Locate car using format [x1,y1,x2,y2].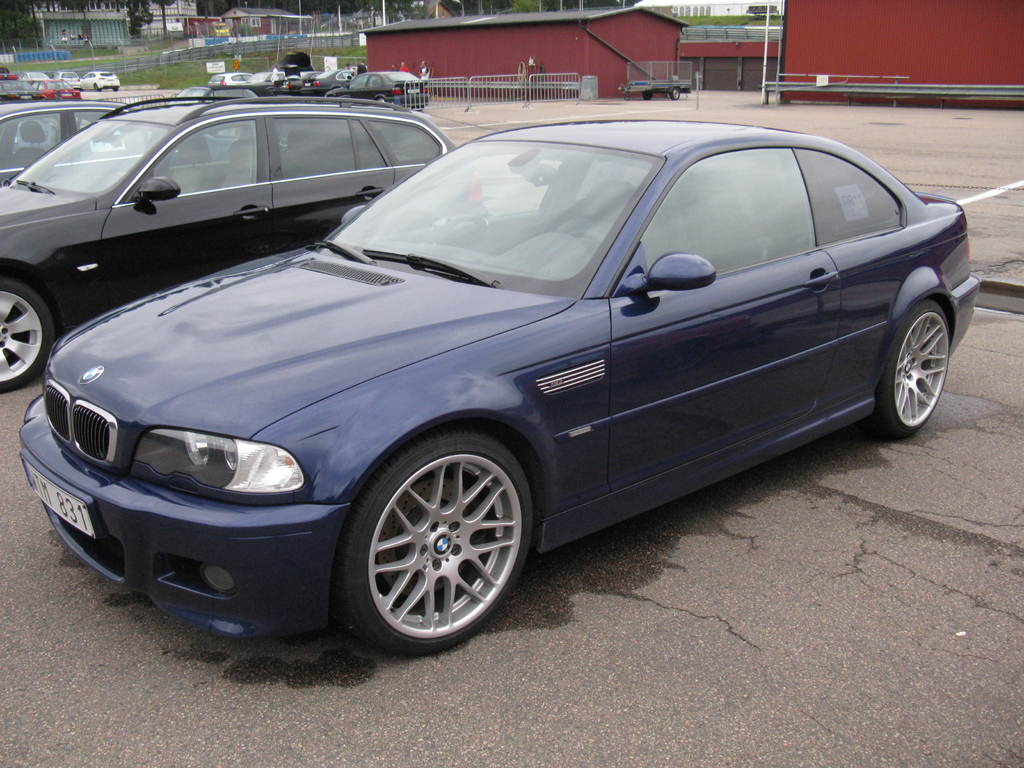
[0,90,240,196].
